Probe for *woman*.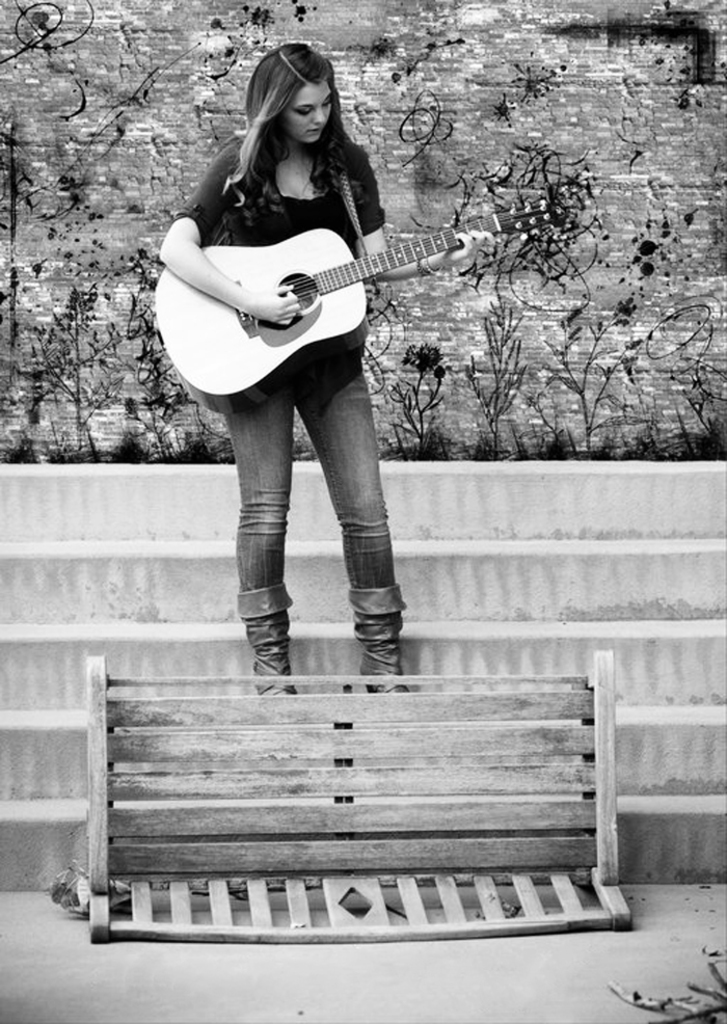
Probe result: (x1=144, y1=31, x2=470, y2=713).
